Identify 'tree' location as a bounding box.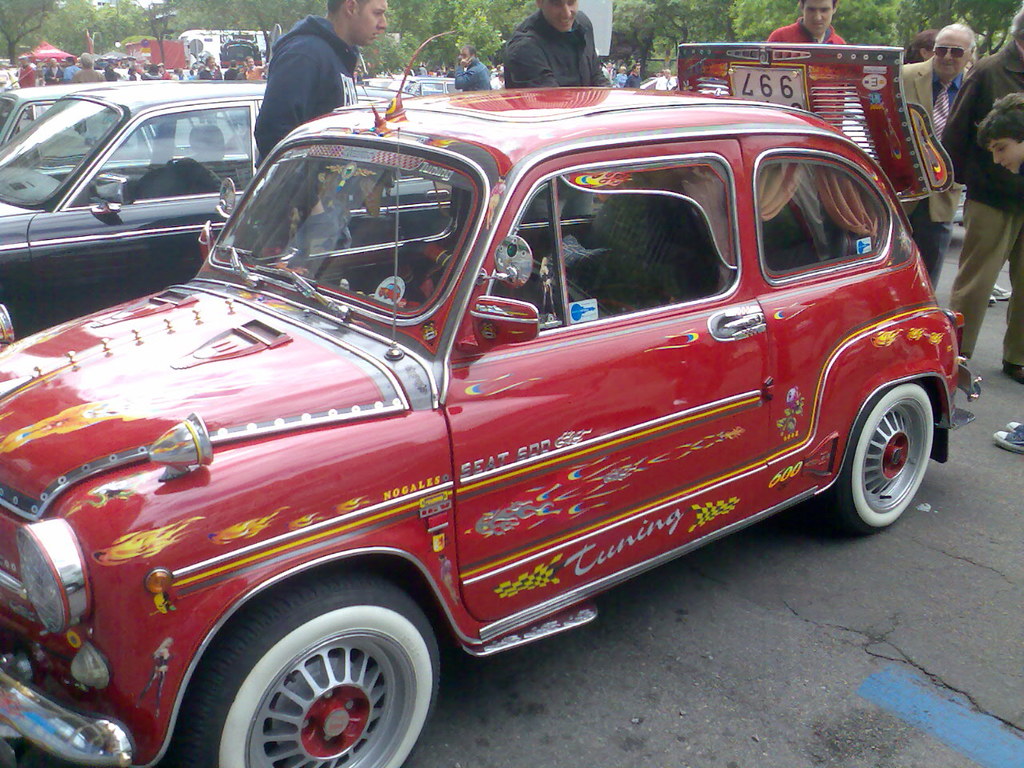
box=[606, 0, 678, 74].
